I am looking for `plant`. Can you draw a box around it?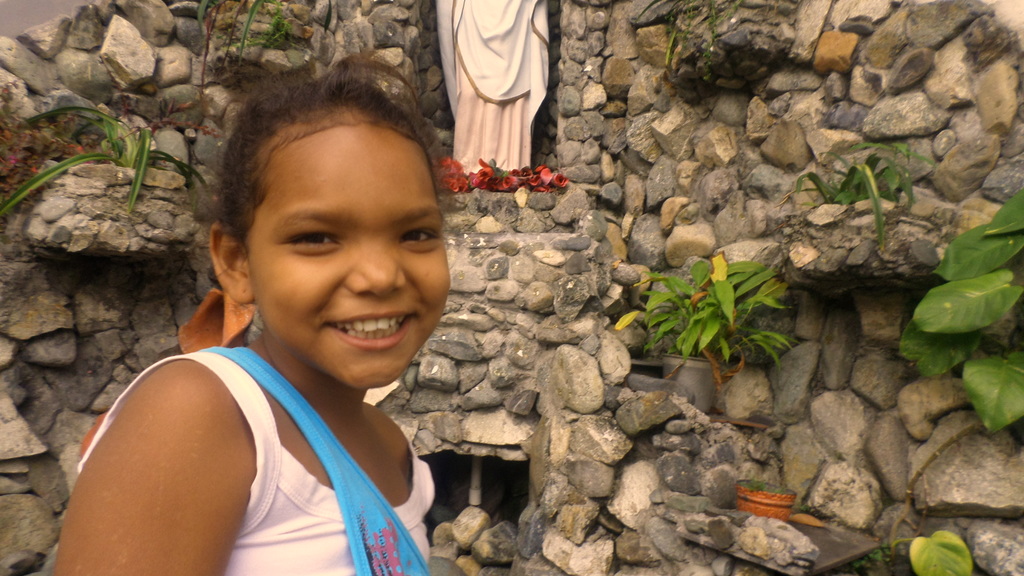
Sure, the bounding box is bbox=(658, 0, 755, 77).
